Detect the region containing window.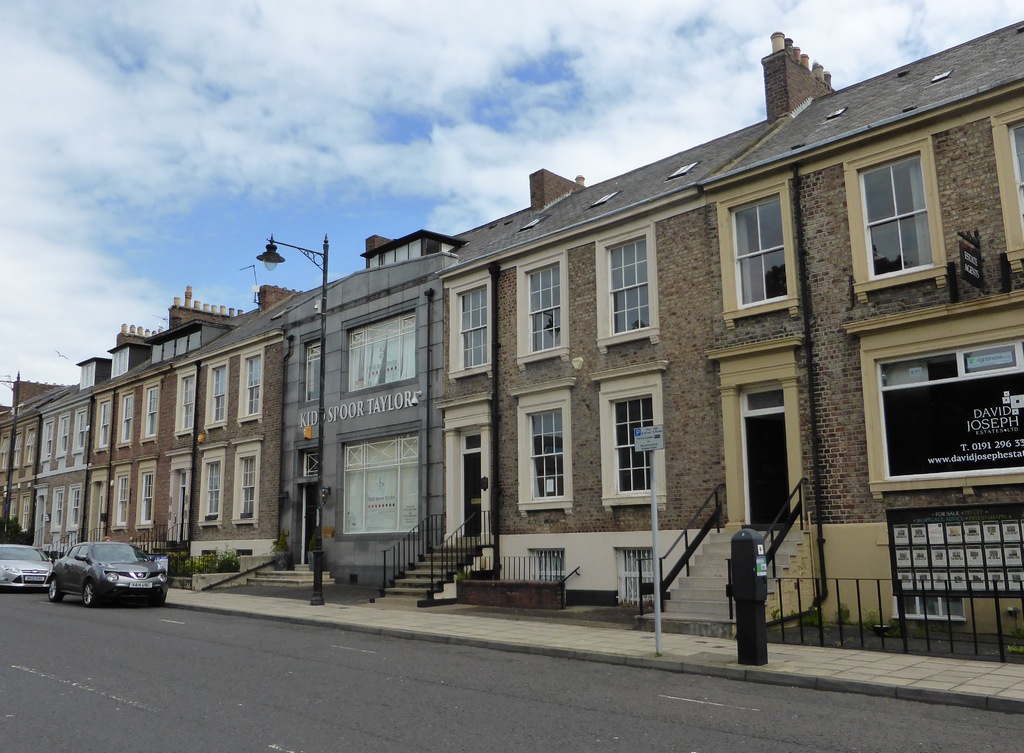
BBox(173, 367, 196, 432).
